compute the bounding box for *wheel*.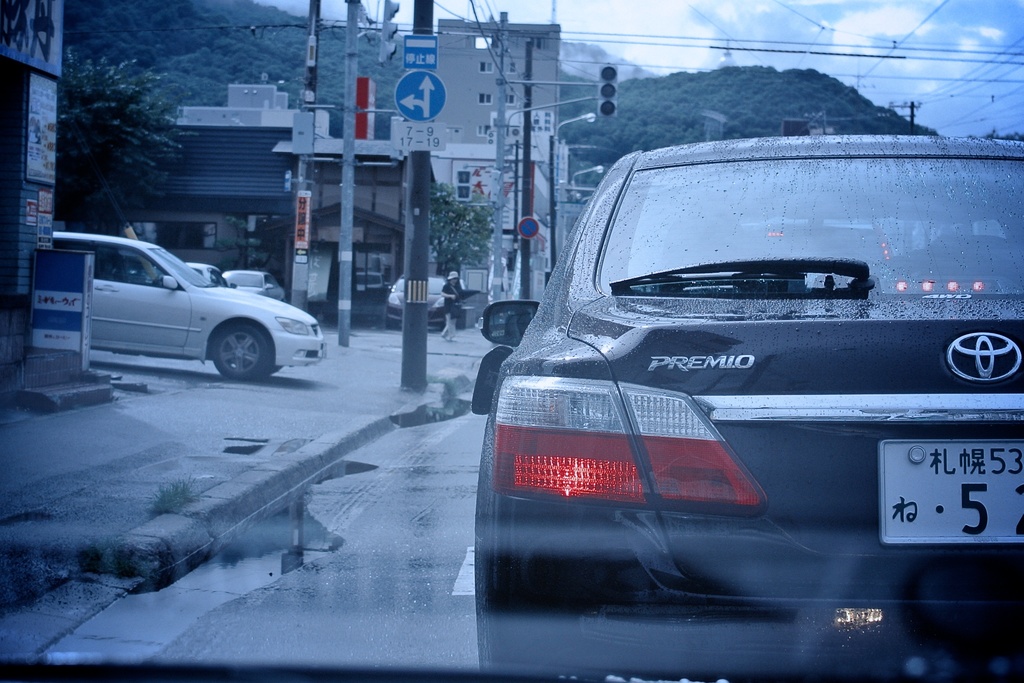
(184, 317, 271, 377).
